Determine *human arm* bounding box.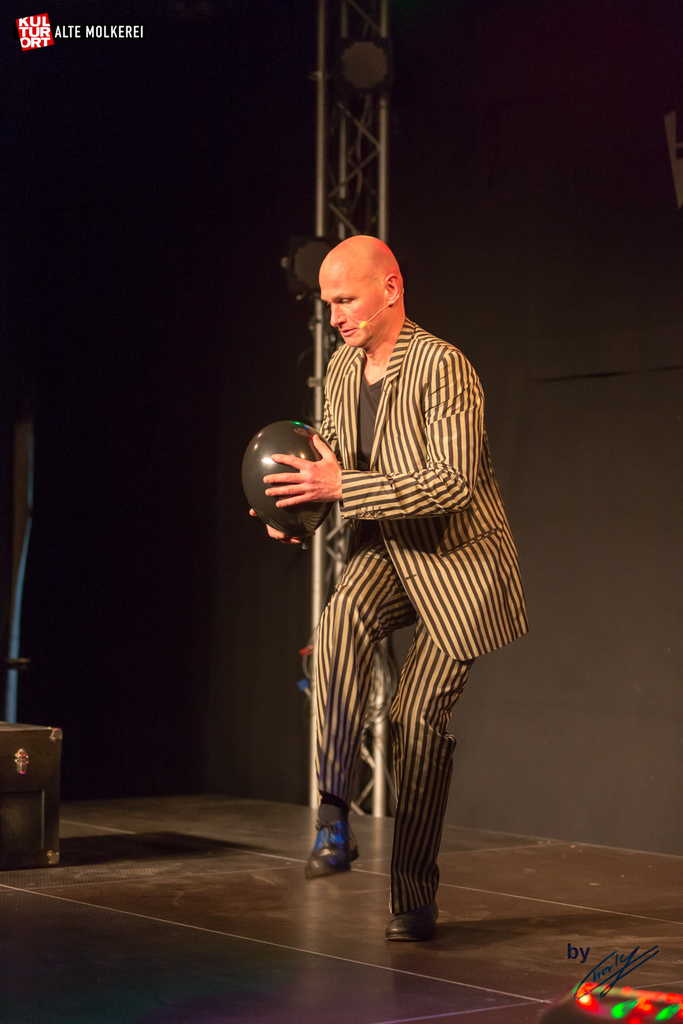
Determined: 260 353 485 518.
